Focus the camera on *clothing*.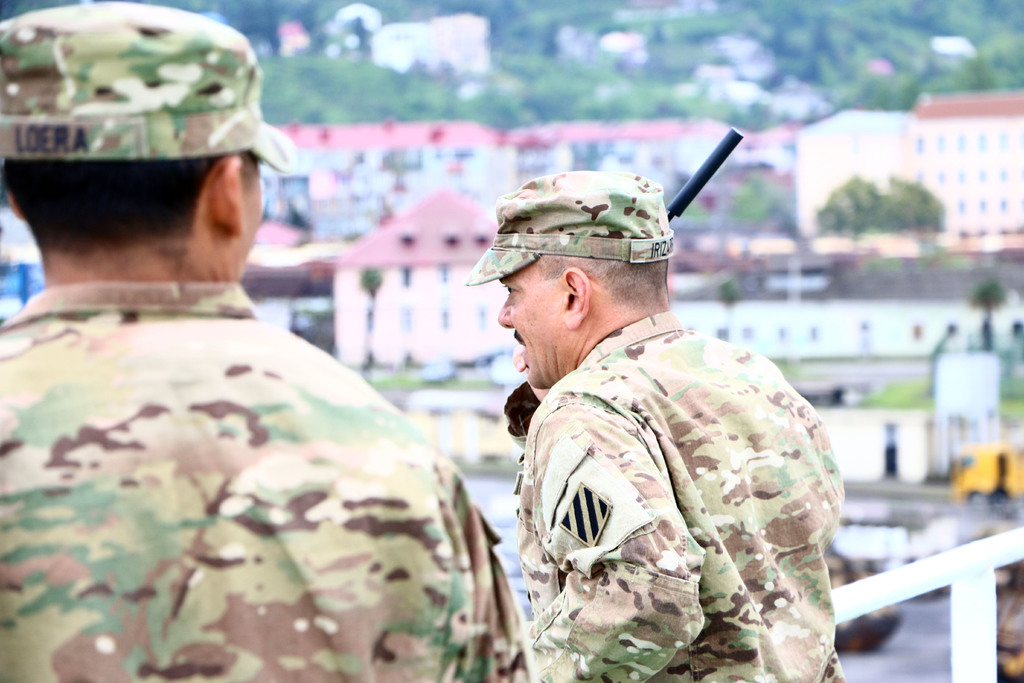
Focus region: box=[488, 247, 856, 682].
